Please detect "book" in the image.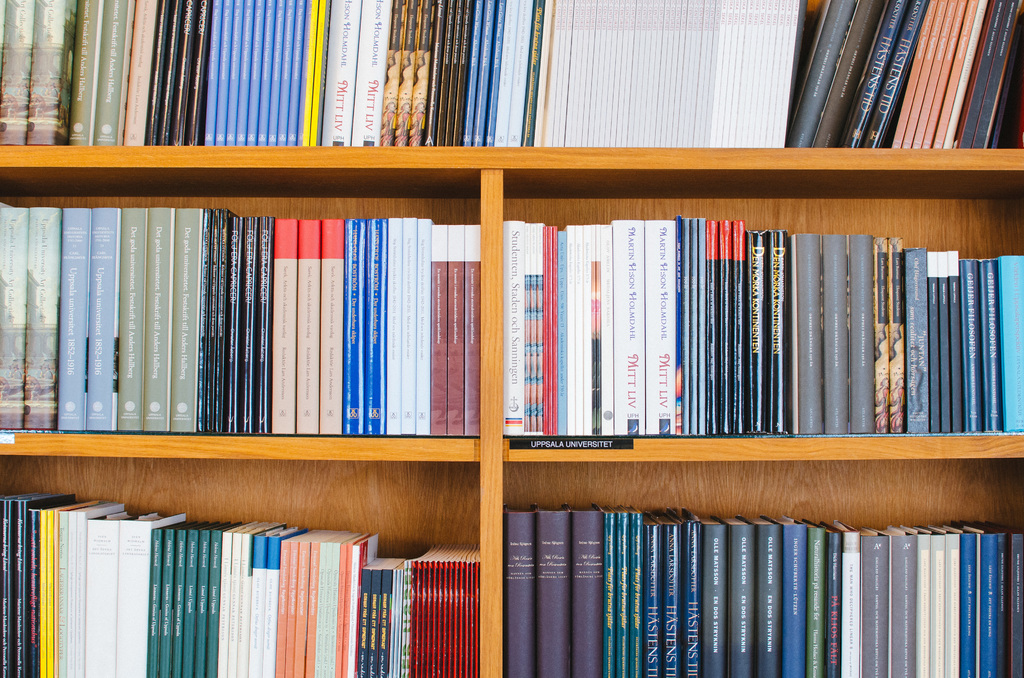
252 521 282 677.
